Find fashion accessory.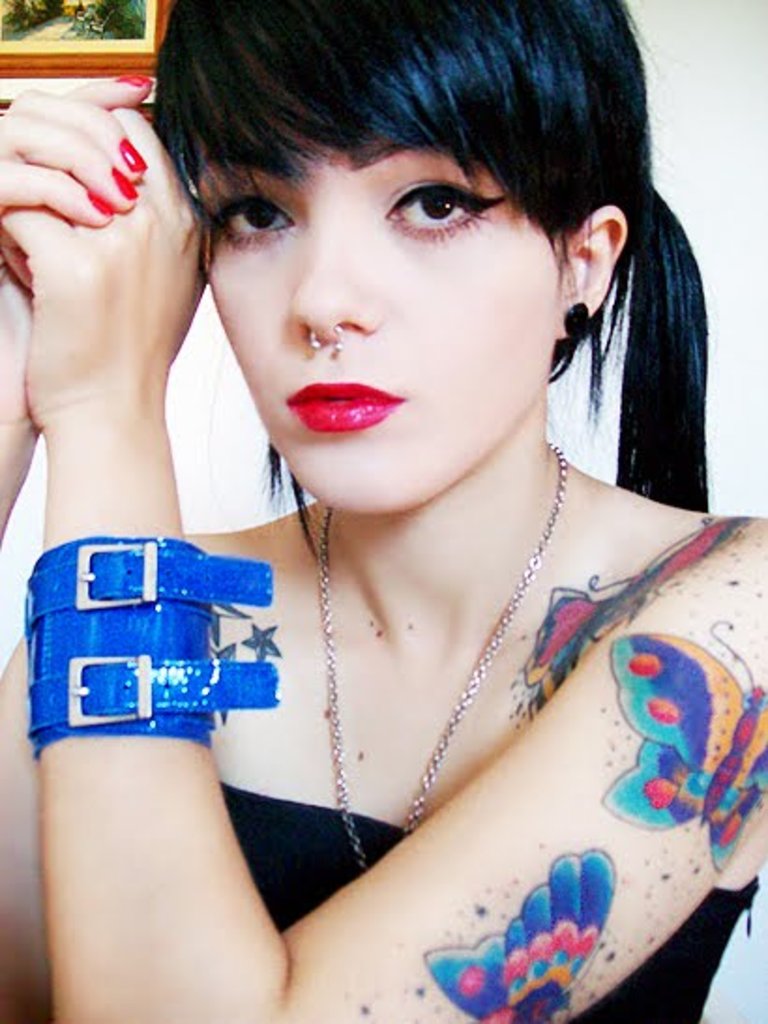
{"x1": 22, "y1": 534, "x2": 281, "y2": 760}.
